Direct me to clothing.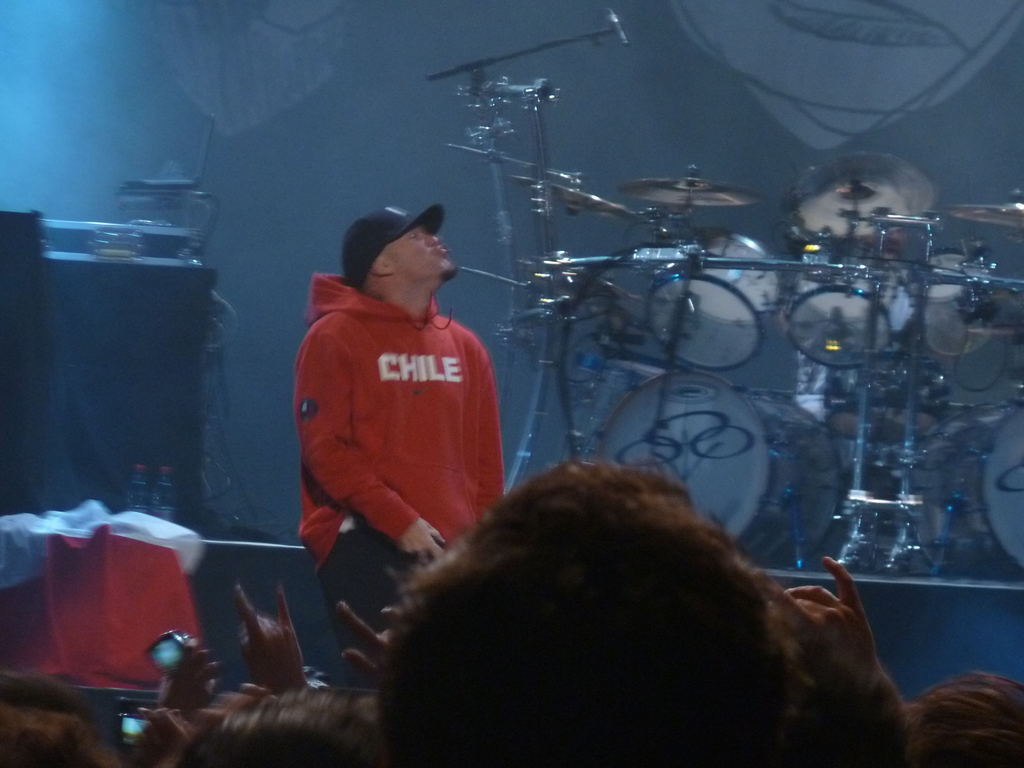
Direction: x1=266, y1=189, x2=509, y2=602.
